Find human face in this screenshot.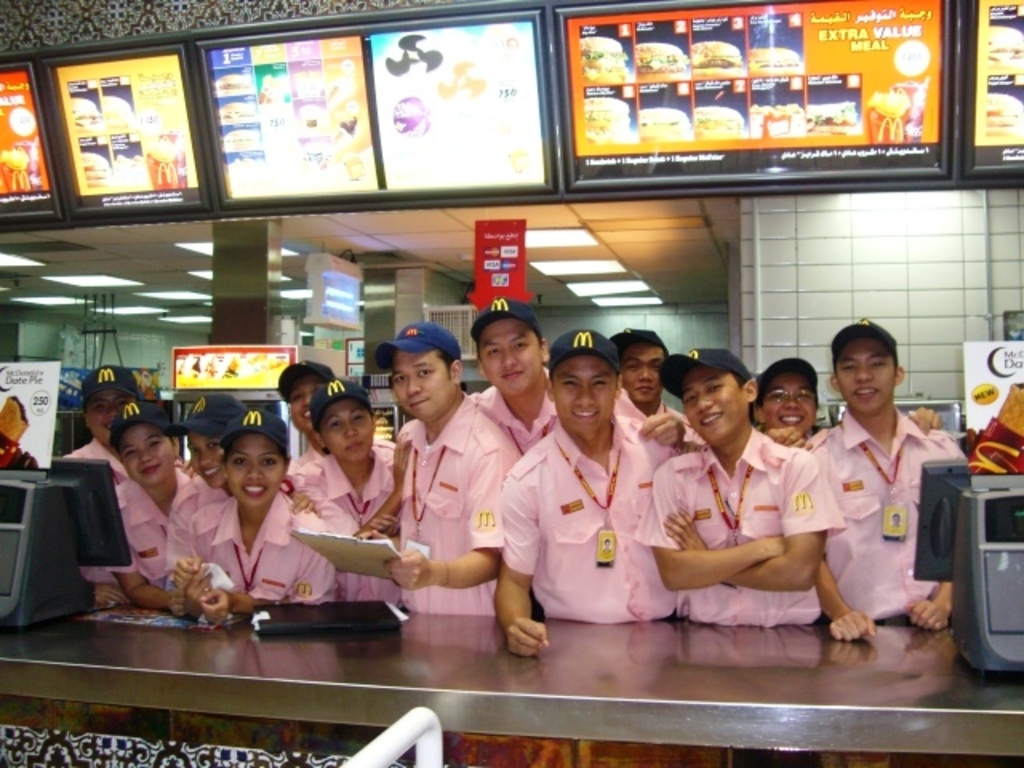
The bounding box for human face is [left=190, top=434, right=222, bottom=480].
